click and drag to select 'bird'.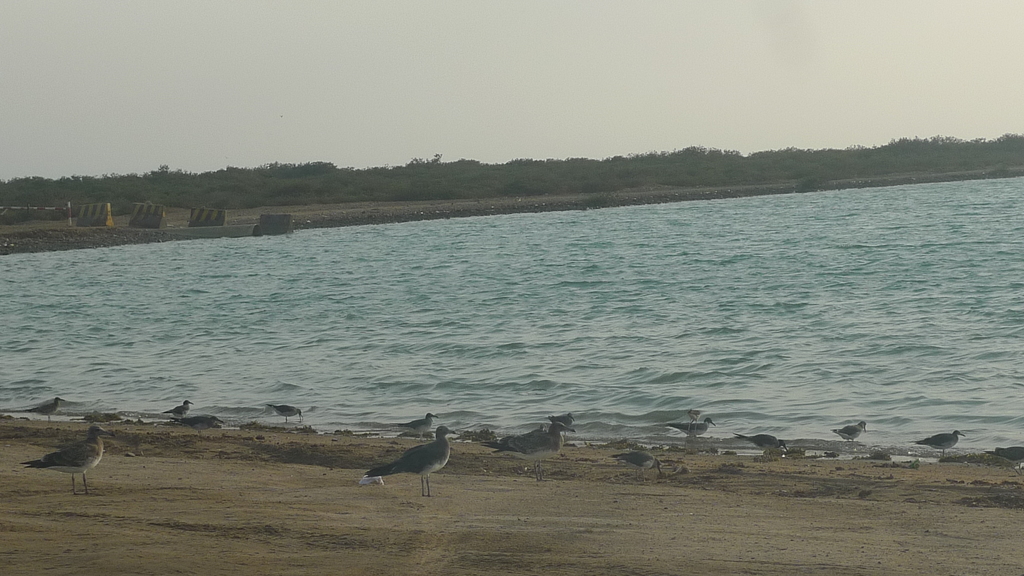
Selection: [607, 448, 659, 485].
